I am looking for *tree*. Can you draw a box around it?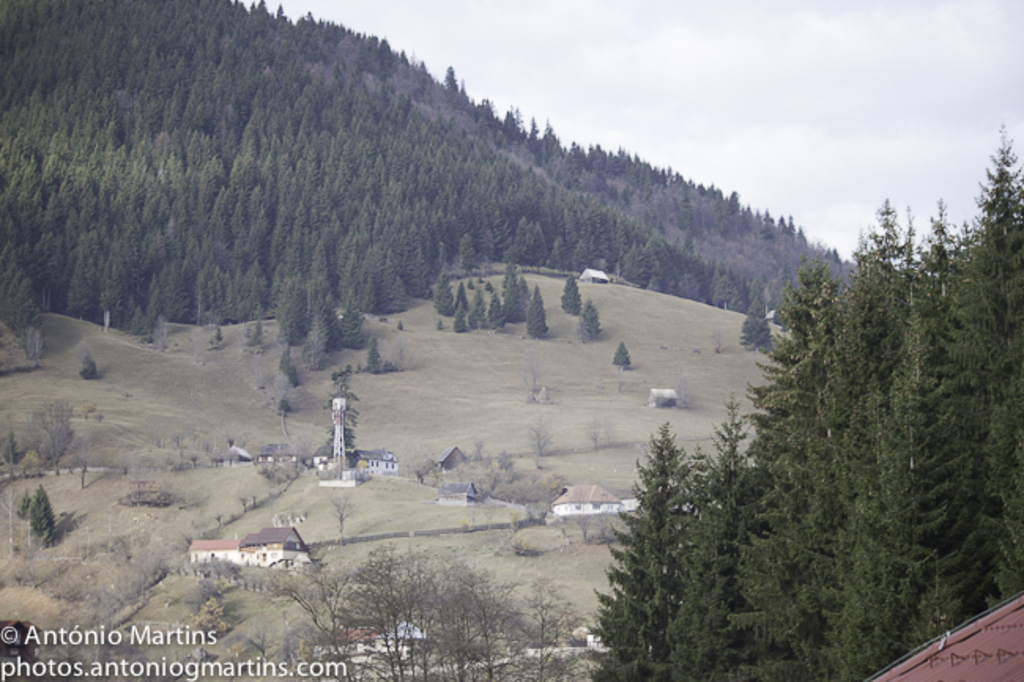
Sure, the bounding box is [336,306,367,350].
